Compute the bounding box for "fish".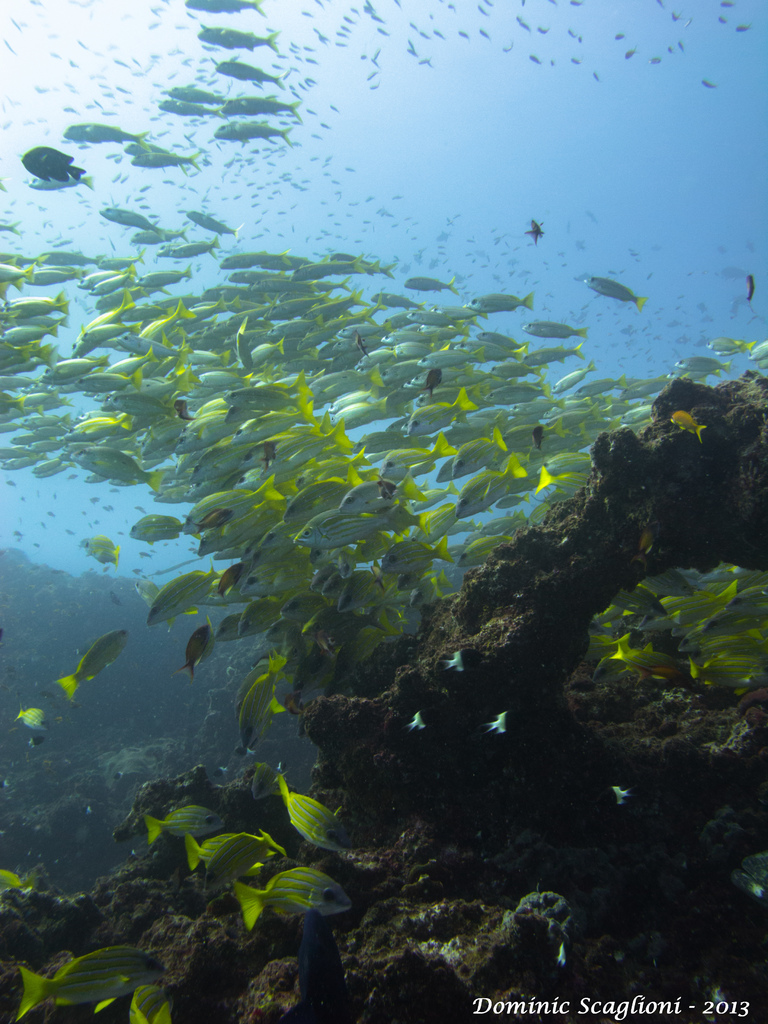
box=[184, 211, 231, 232].
